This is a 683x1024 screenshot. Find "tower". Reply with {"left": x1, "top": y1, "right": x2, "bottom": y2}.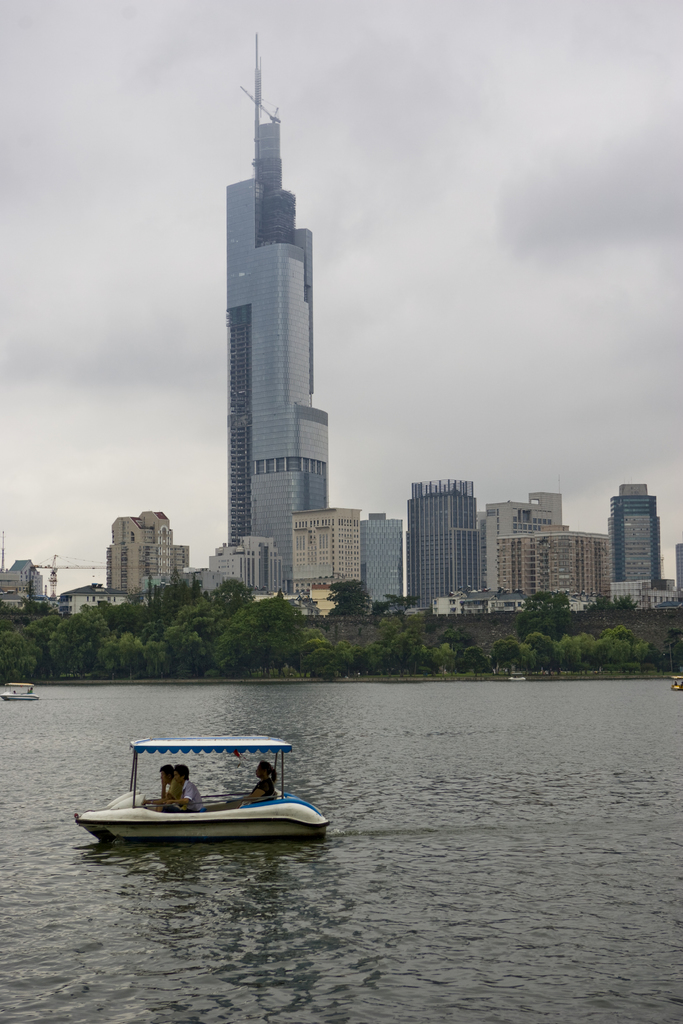
{"left": 614, "top": 483, "right": 668, "bottom": 610}.
